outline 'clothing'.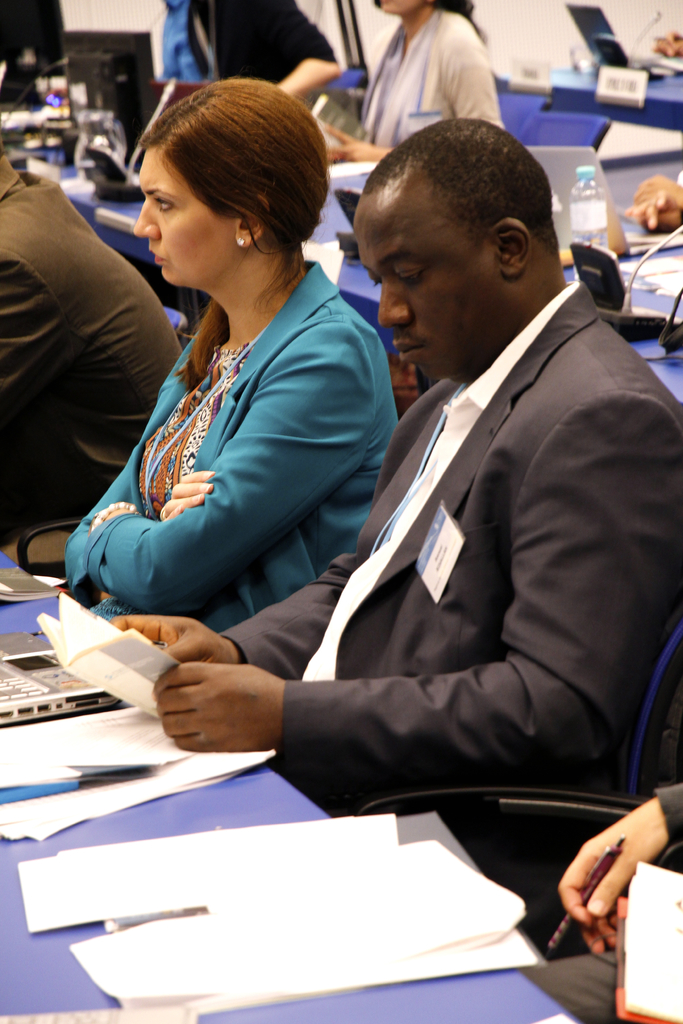
Outline: select_region(518, 781, 682, 1023).
